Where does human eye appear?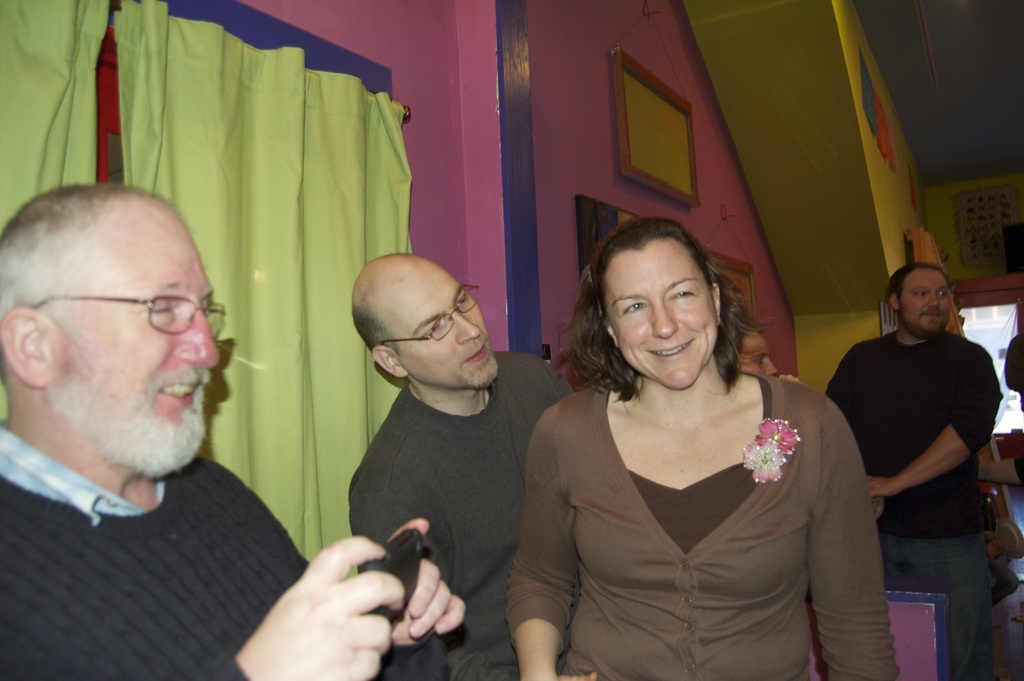
Appears at <box>136,297,174,326</box>.
